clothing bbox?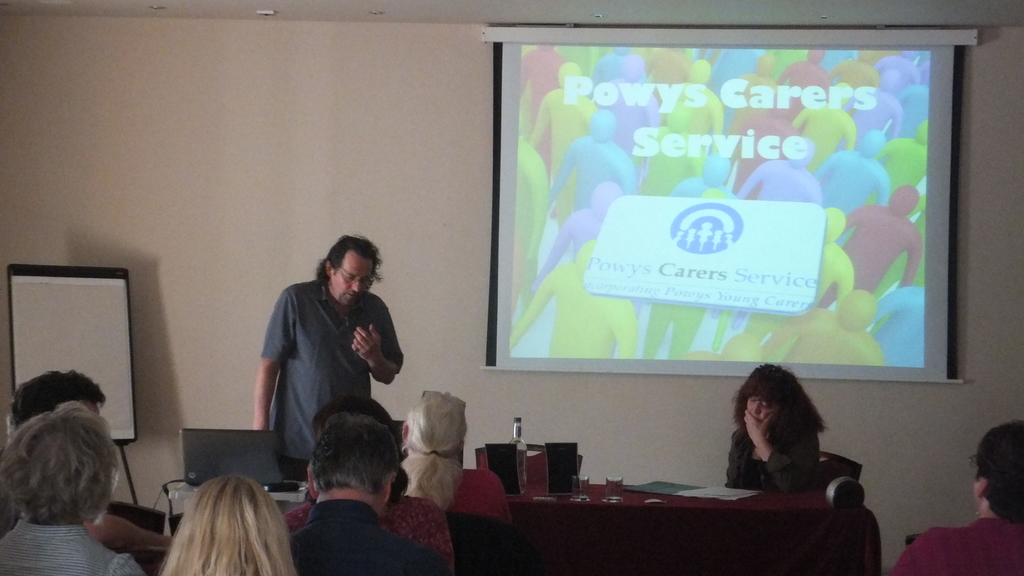
l=246, t=252, r=396, b=461
